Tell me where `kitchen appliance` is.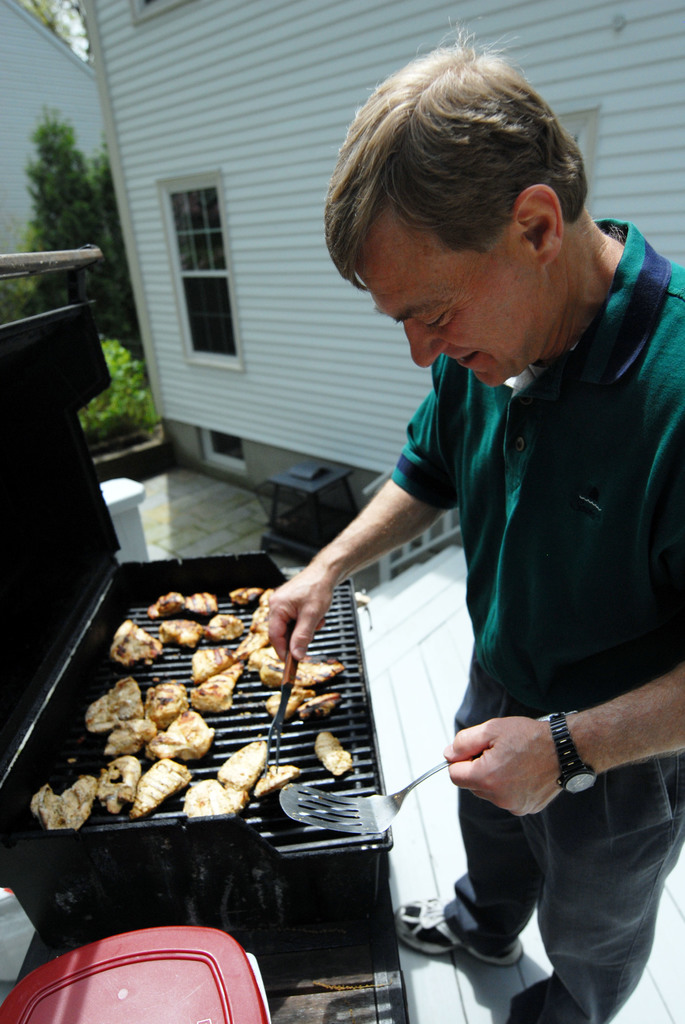
`kitchen appliance` is at bbox(0, 246, 409, 979).
